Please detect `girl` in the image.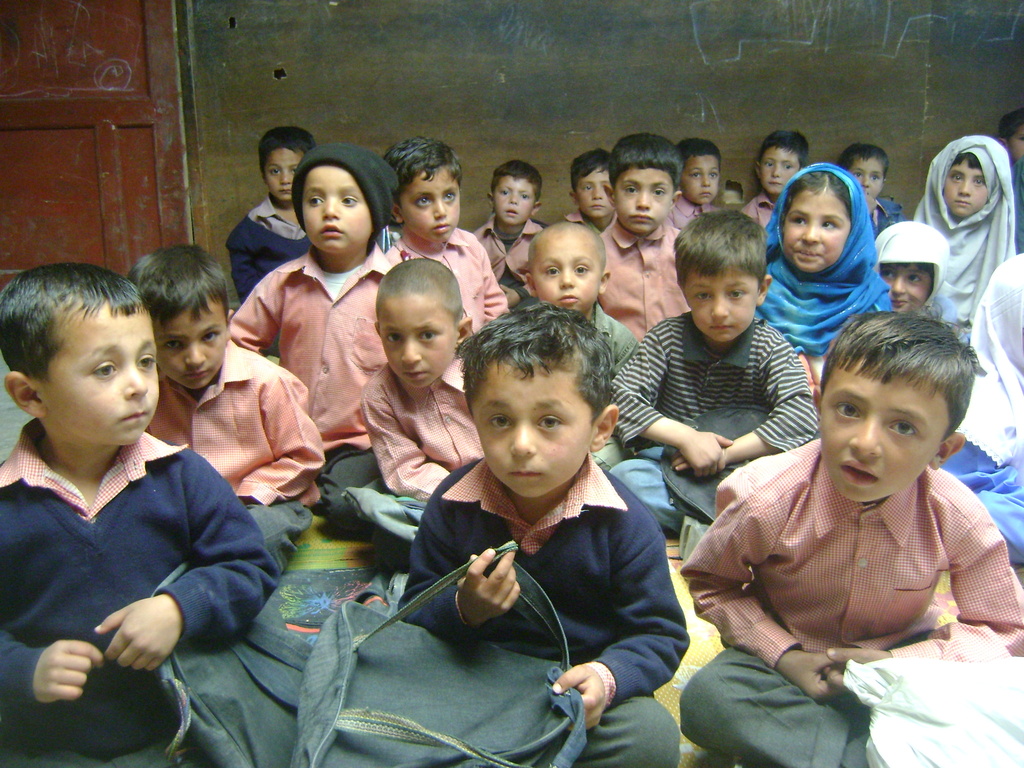
l=909, t=129, r=1023, b=344.
